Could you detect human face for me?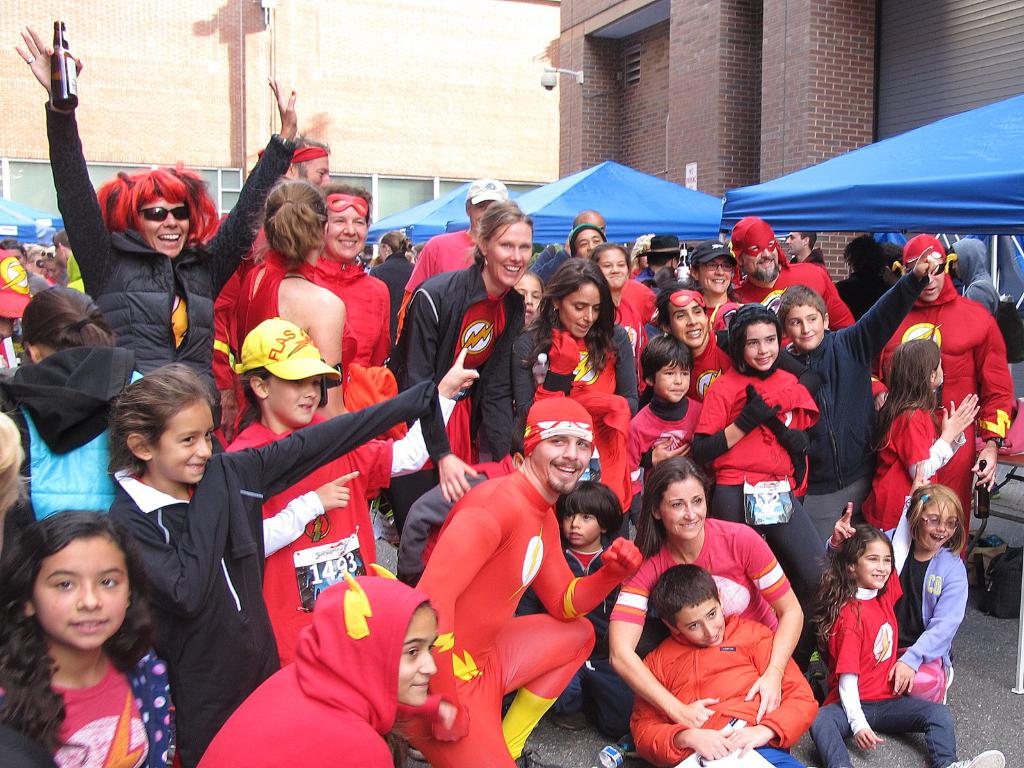
Detection result: <bbox>667, 600, 725, 647</bbox>.
